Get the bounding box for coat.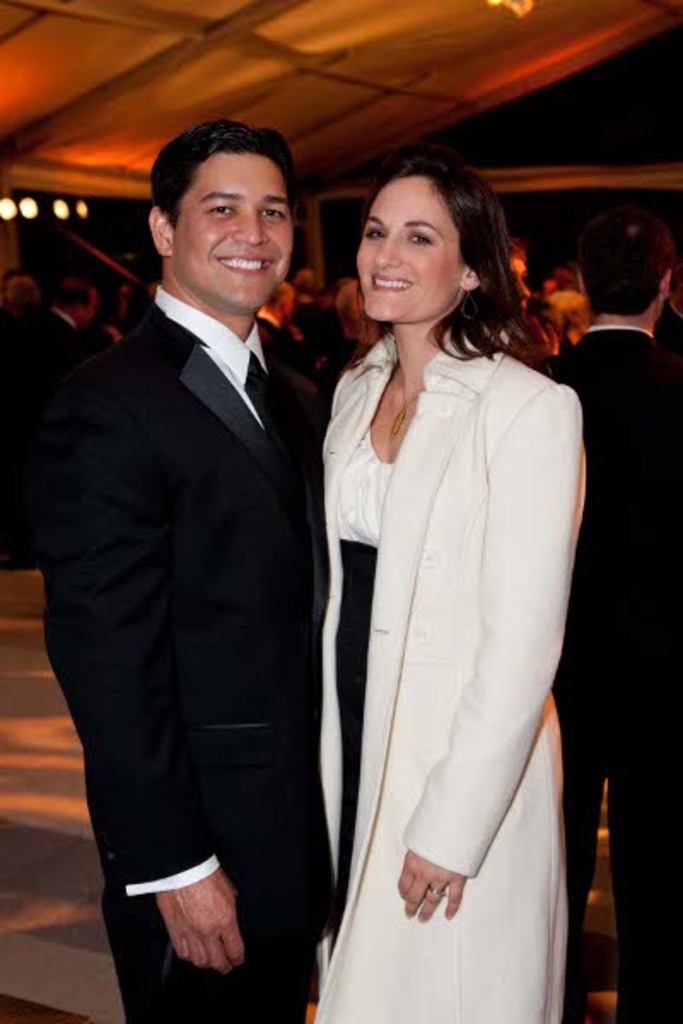
x1=316 y1=220 x2=581 y2=978.
